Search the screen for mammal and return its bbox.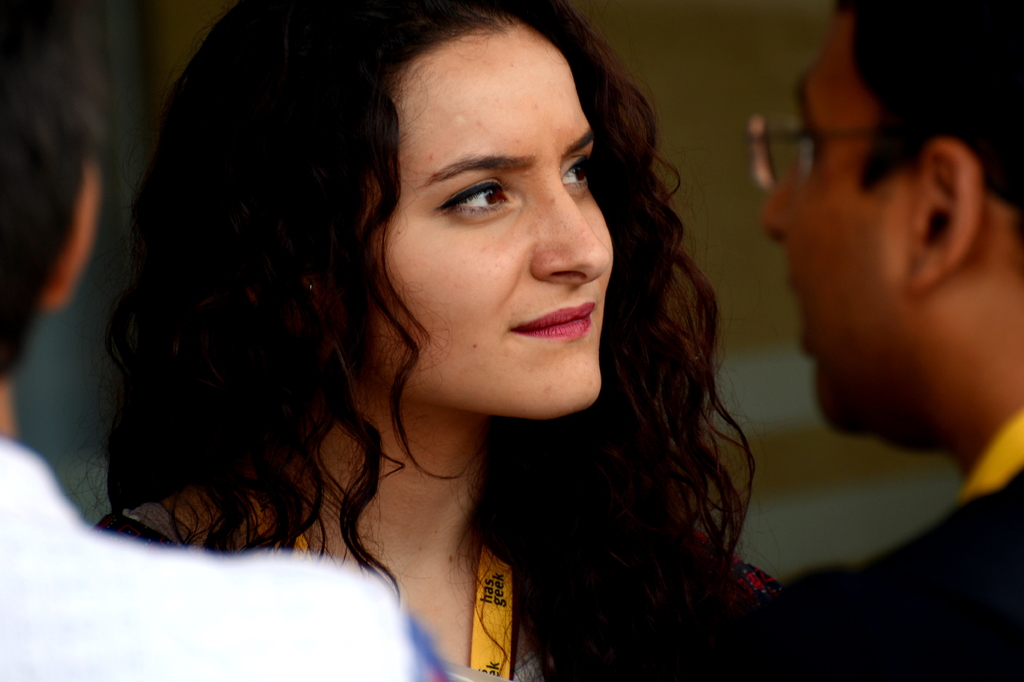
Found: (0, 0, 435, 681).
